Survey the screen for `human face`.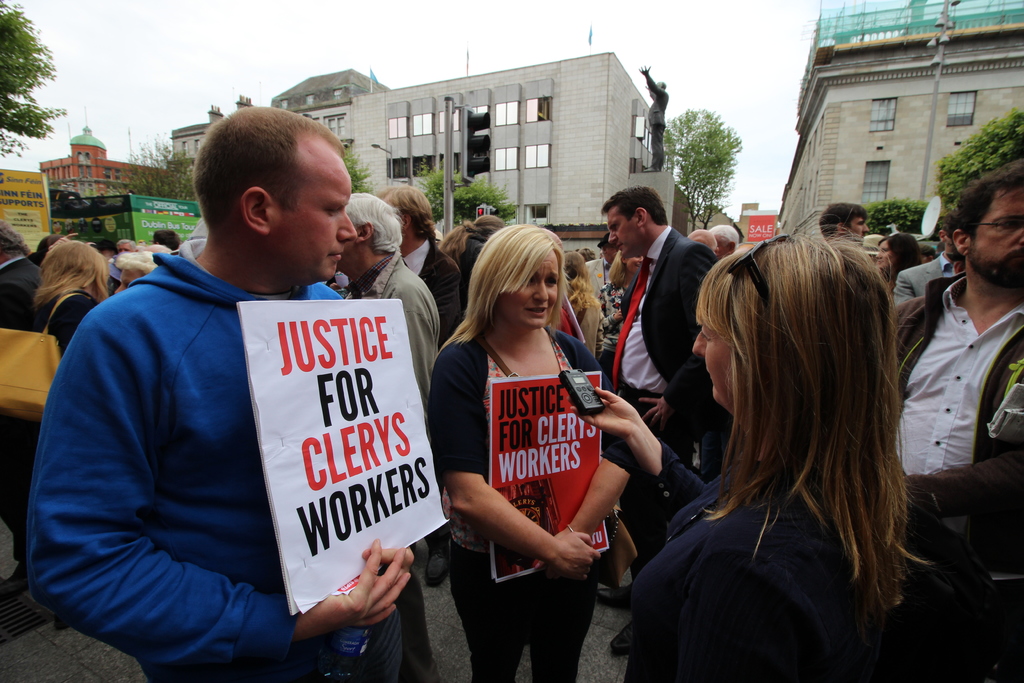
Survey found: detection(879, 241, 899, 271).
